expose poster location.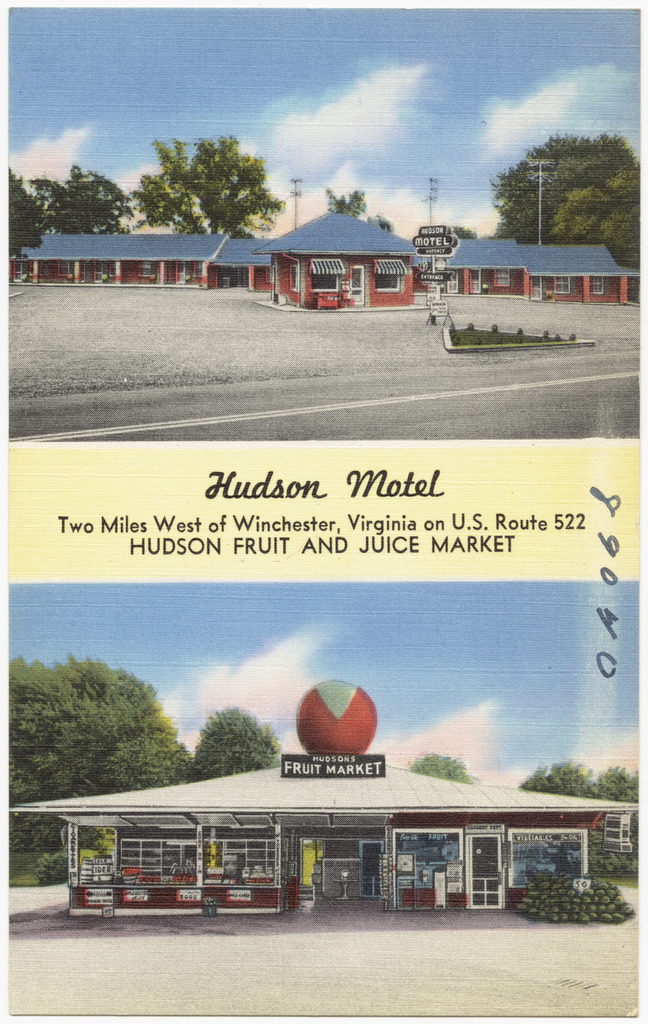
Exposed at (0, 4, 647, 1023).
